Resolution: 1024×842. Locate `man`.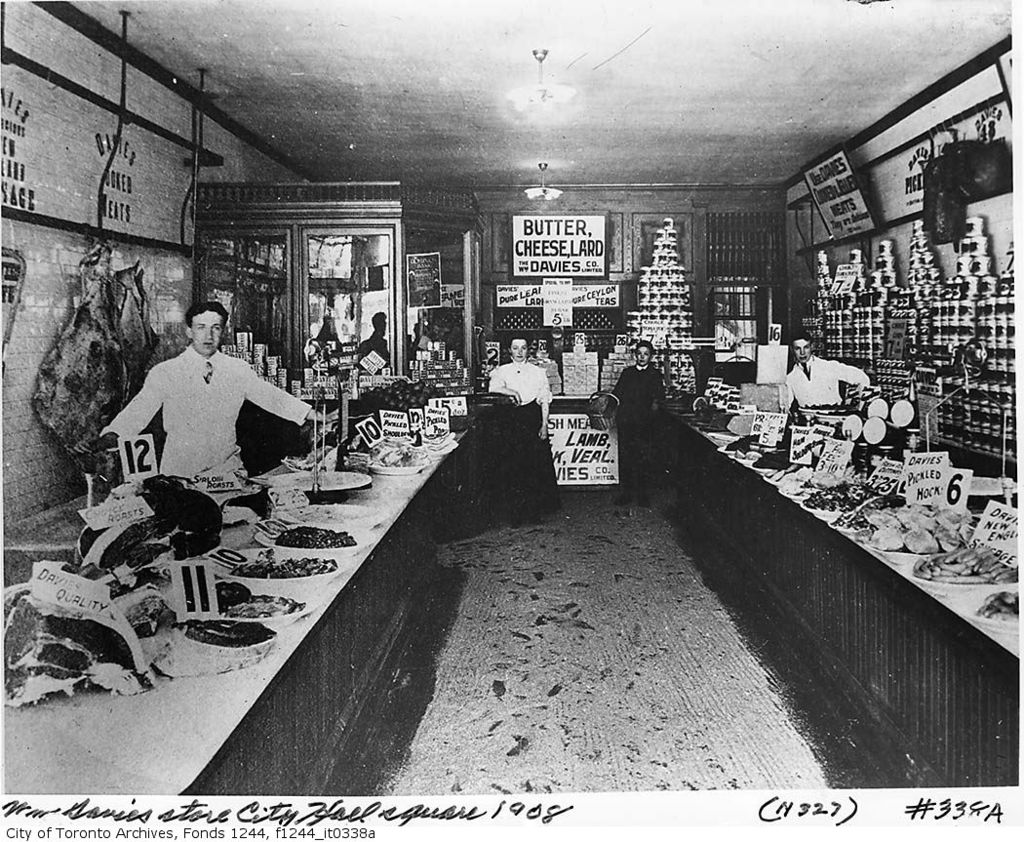
l=97, t=305, r=334, b=540.
